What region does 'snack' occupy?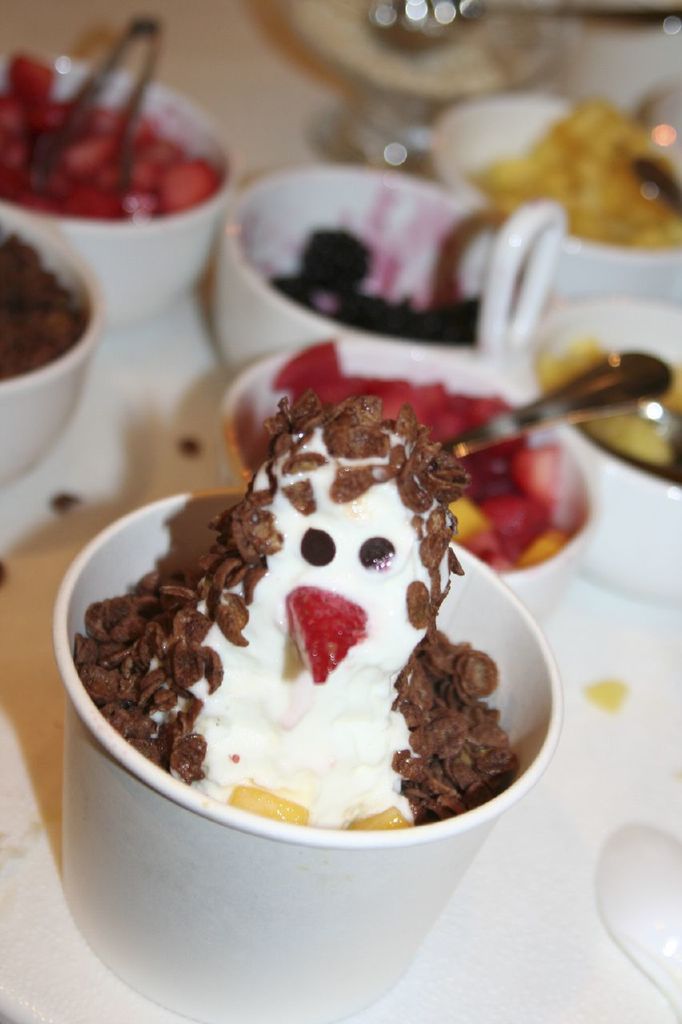
271:230:475:342.
